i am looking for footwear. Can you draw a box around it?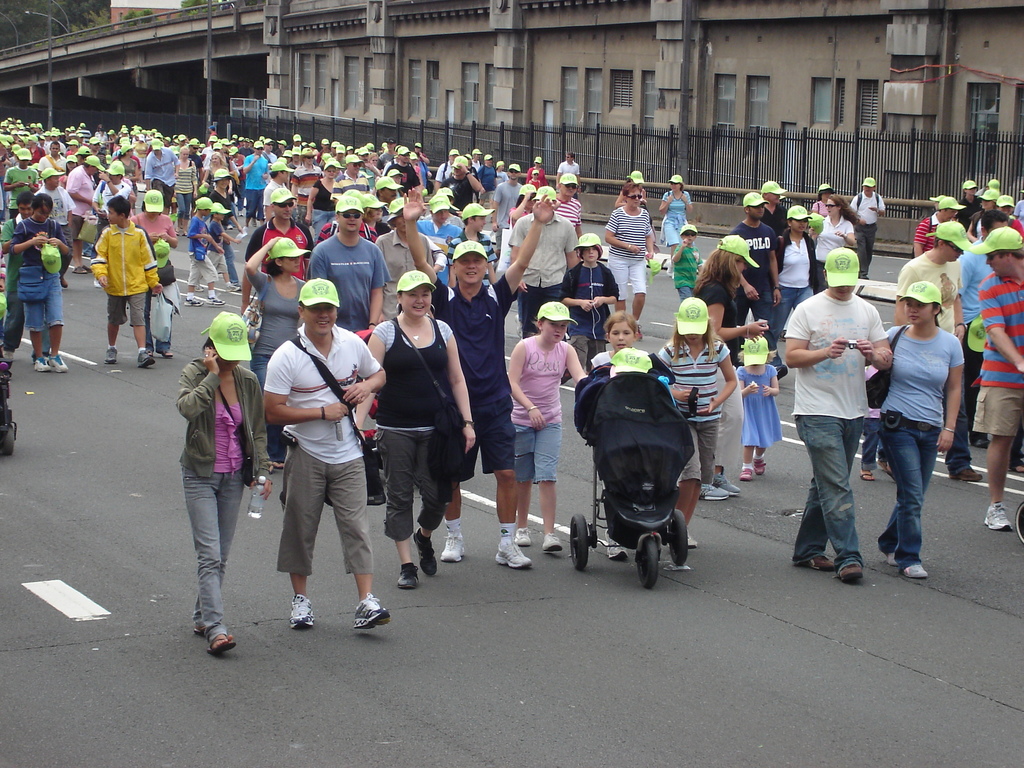
Sure, the bounding box is 223:221:239:232.
